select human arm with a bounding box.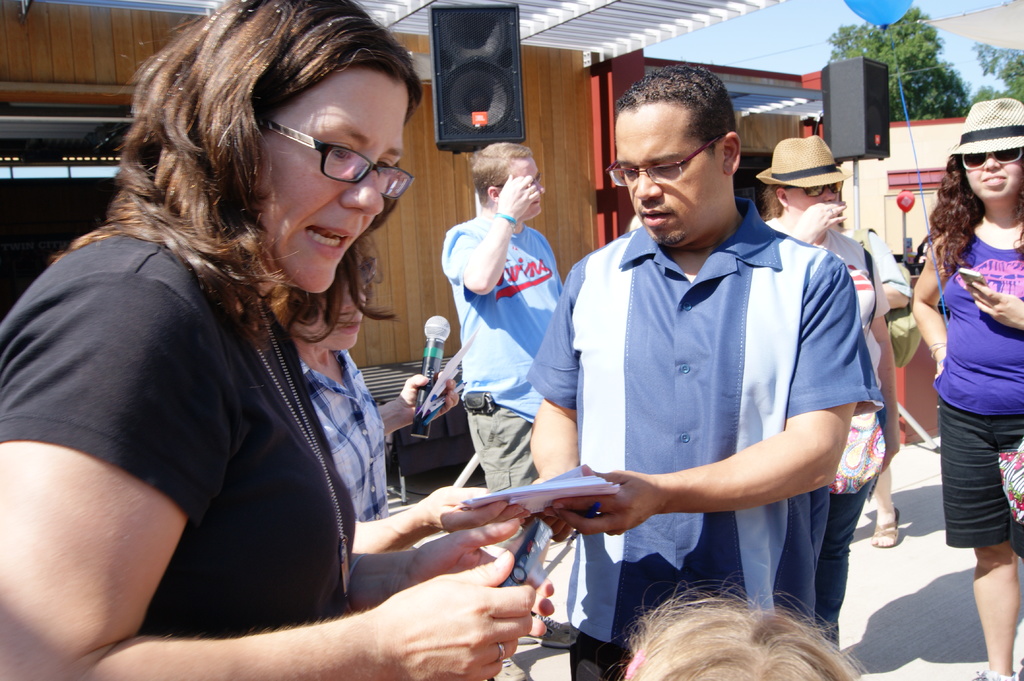
box(344, 479, 515, 548).
